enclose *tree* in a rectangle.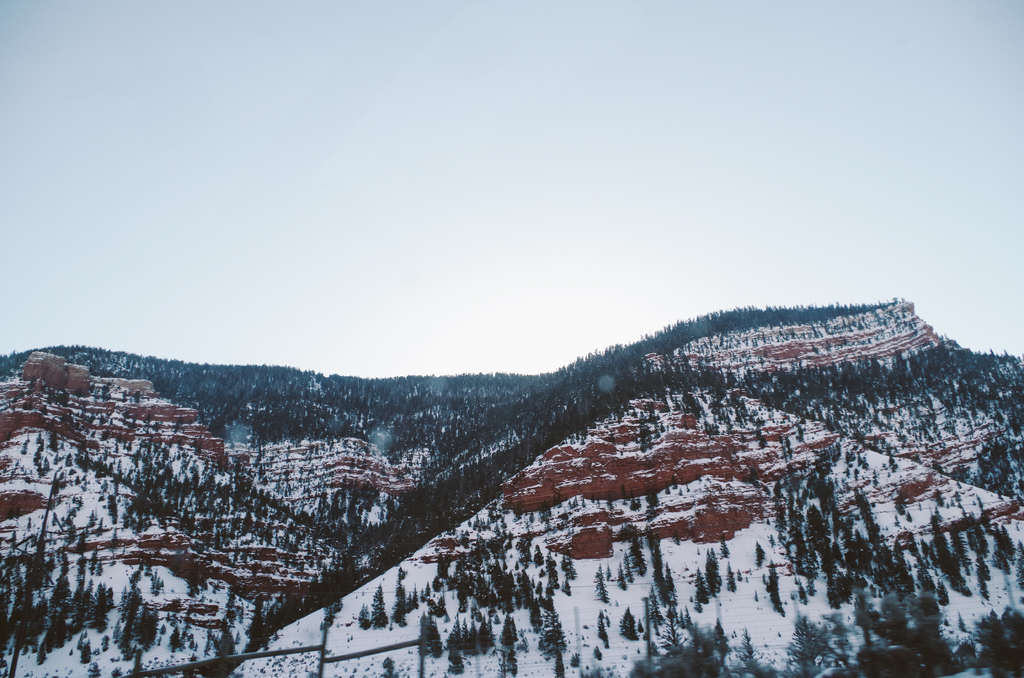
bbox(655, 542, 665, 581).
